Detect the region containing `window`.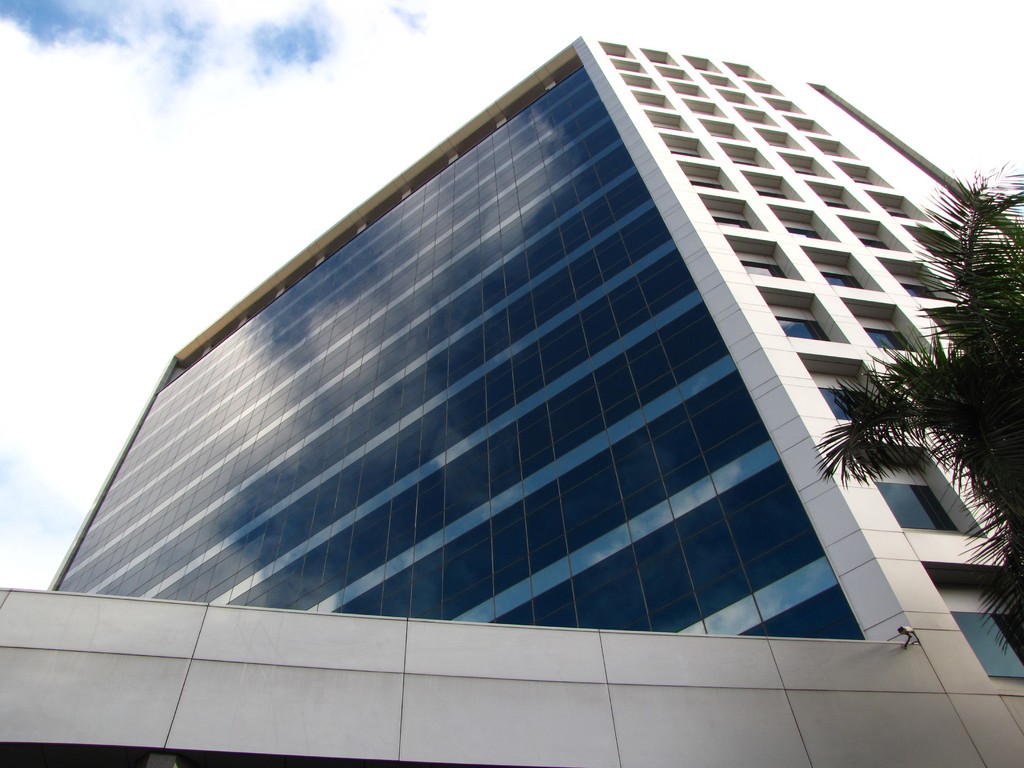
[676,159,739,195].
